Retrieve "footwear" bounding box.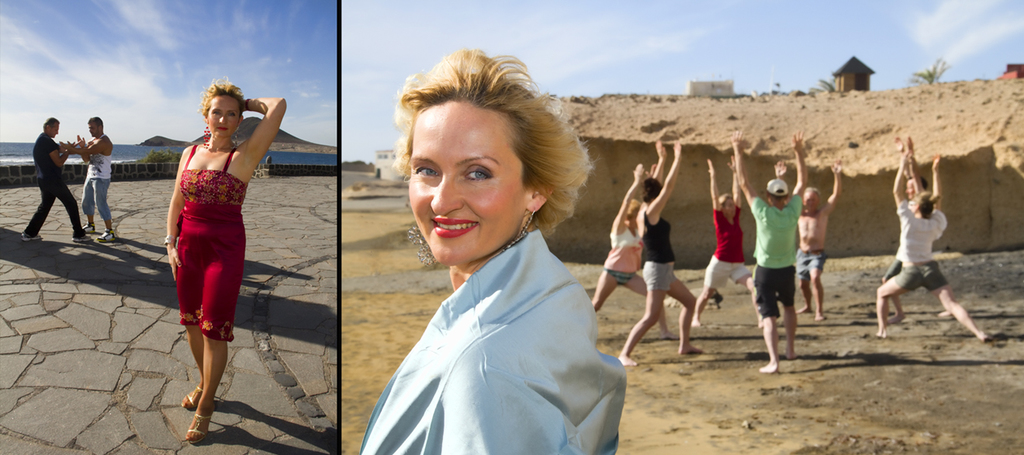
Bounding box: {"x1": 83, "y1": 223, "x2": 98, "y2": 233}.
